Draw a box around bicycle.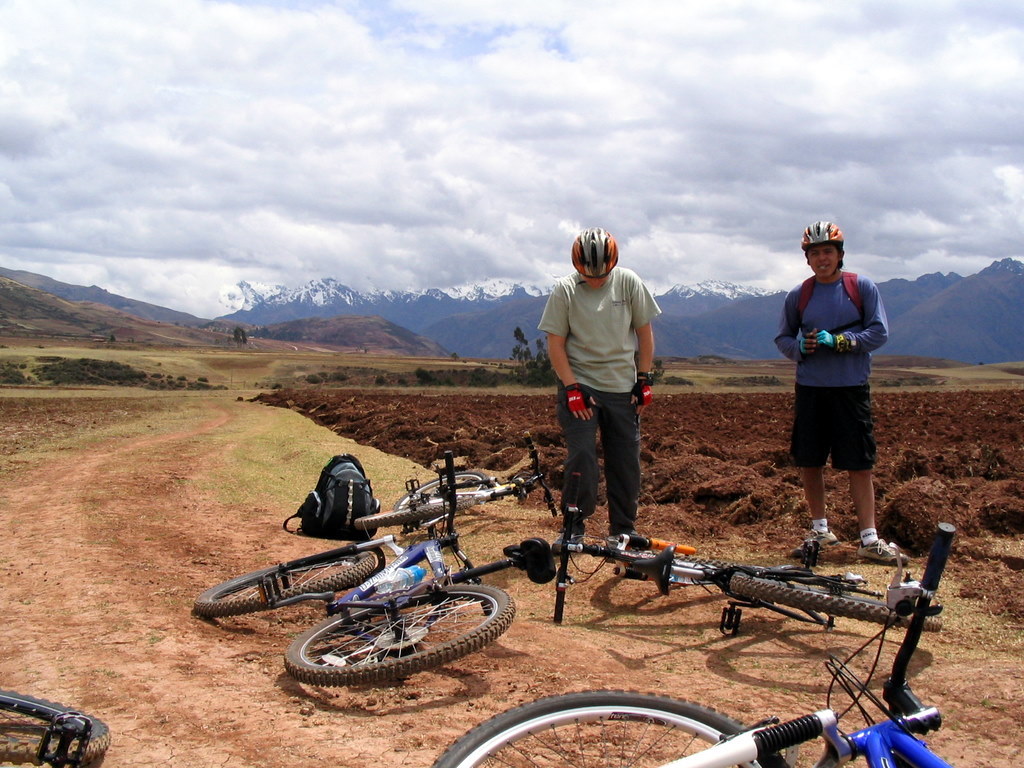
(425,516,965,767).
